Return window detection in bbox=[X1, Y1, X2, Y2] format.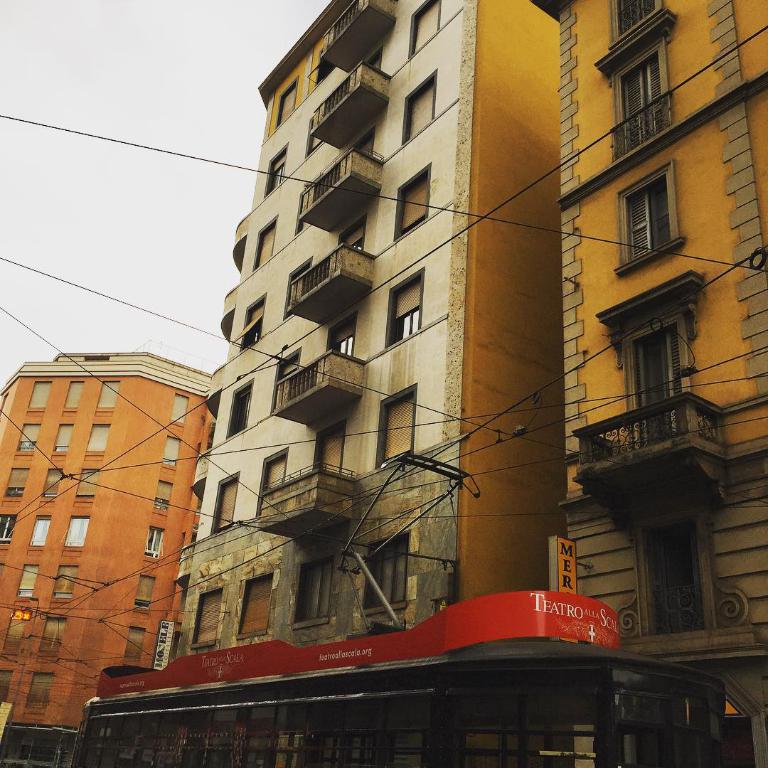
bbox=[269, 348, 300, 415].
